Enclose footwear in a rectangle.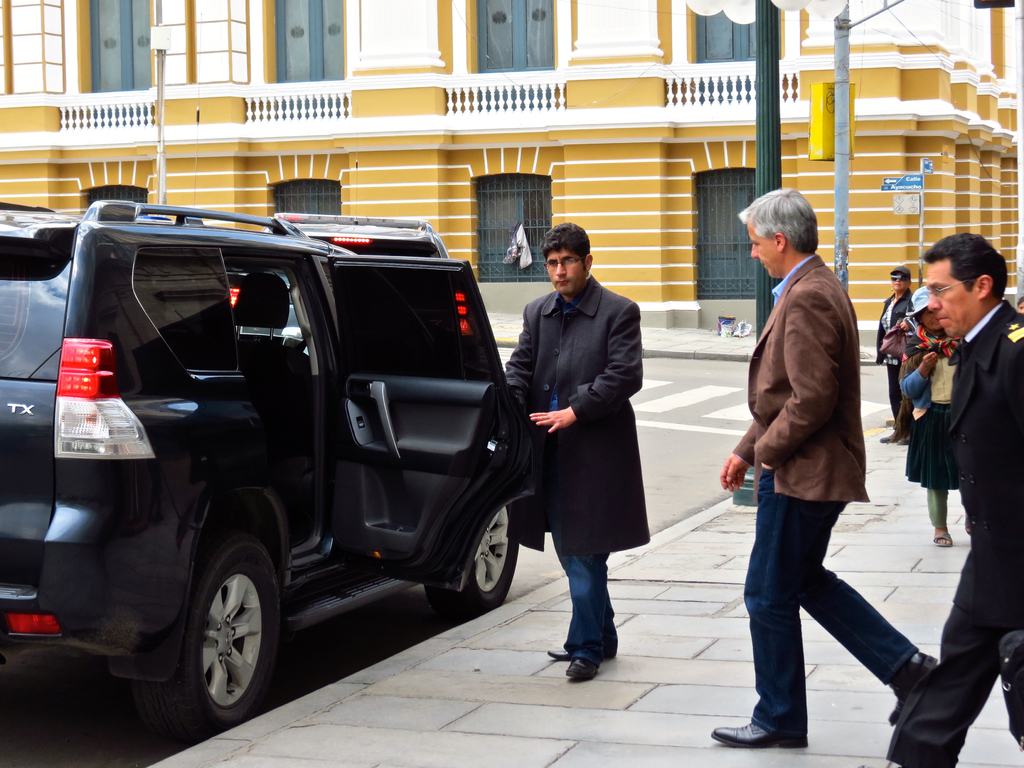
(568, 657, 612, 682).
